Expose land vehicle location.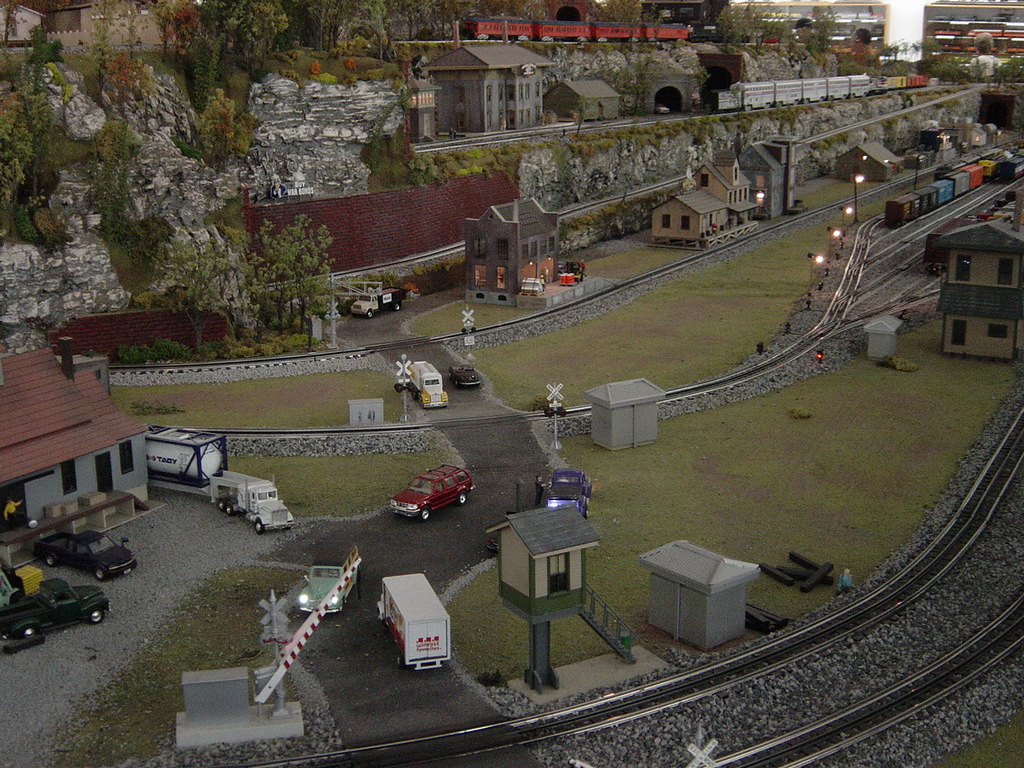
Exposed at x1=199, y1=468, x2=295, y2=535.
